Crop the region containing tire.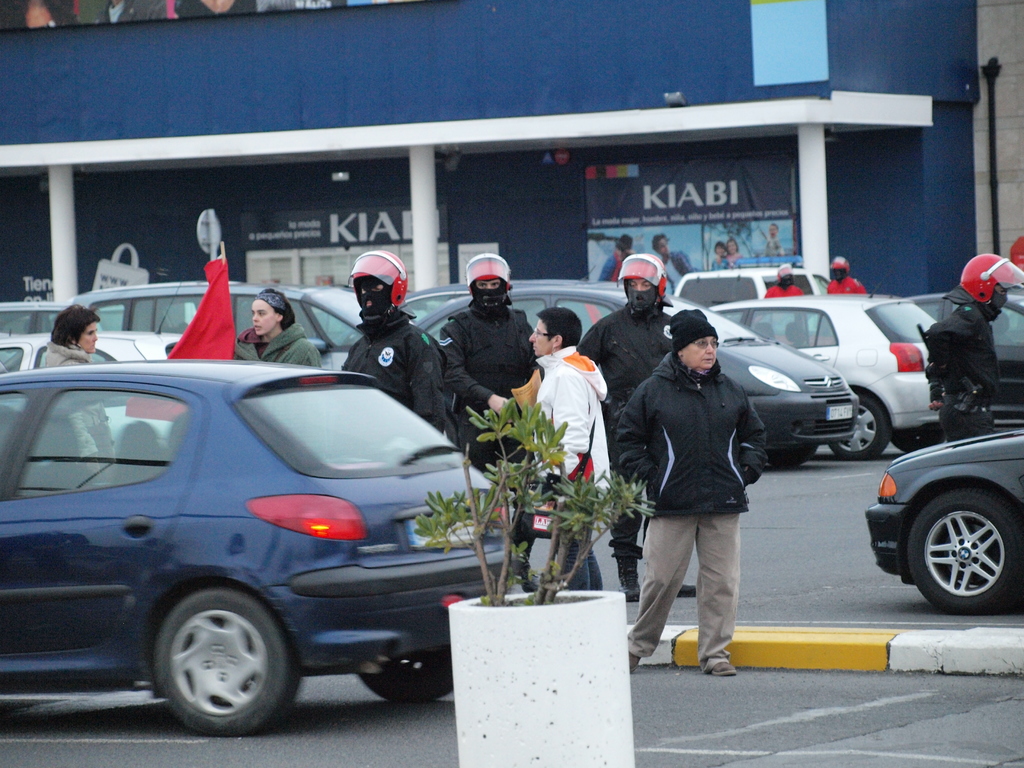
Crop region: (892,421,946,450).
